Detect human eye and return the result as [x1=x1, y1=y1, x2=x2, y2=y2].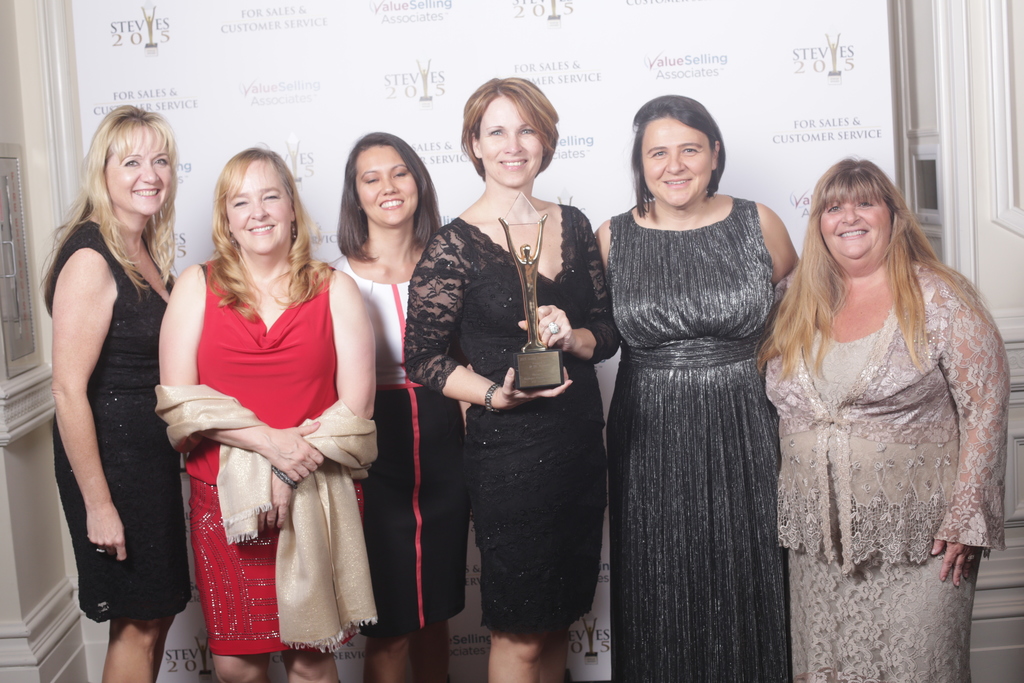
[x1=858, y1=198, x2=876, y2=208].
